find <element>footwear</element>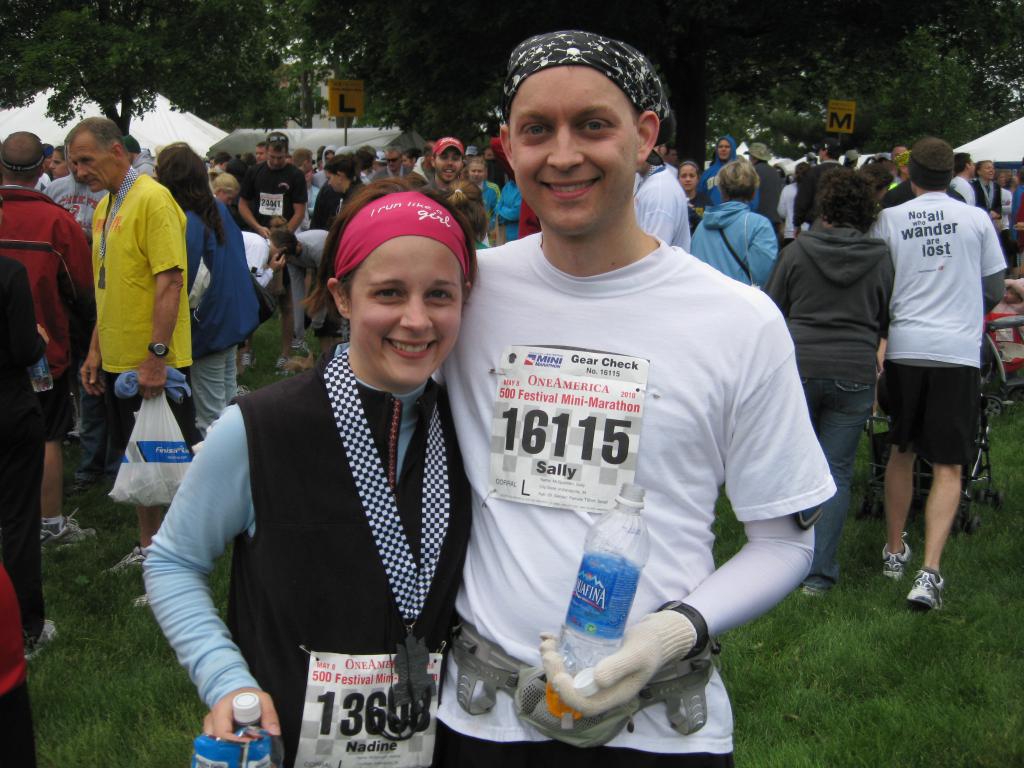
rect(292, 332, 305, 349)
